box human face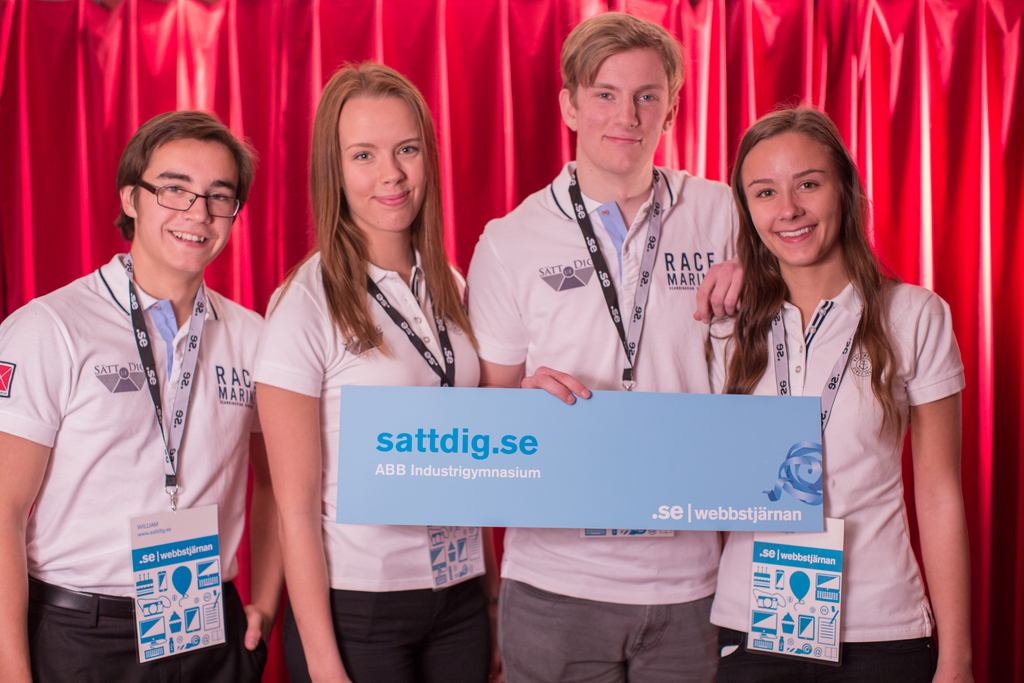
141:138:237:262
